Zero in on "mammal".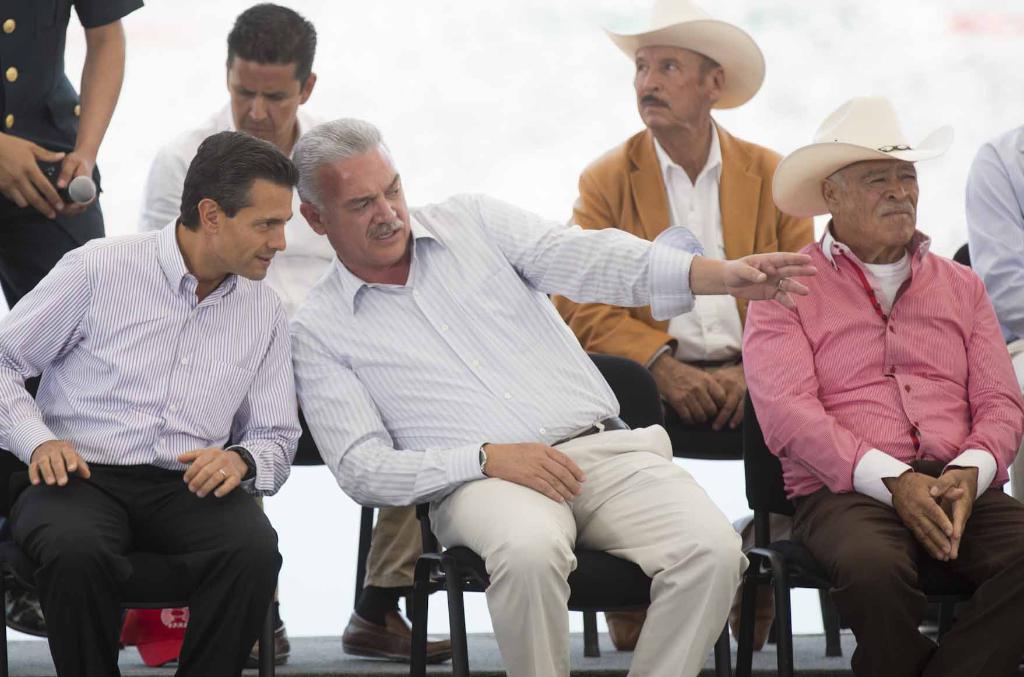
Zeroed in: [left=737, top=95, right=1023, bottom=676].
